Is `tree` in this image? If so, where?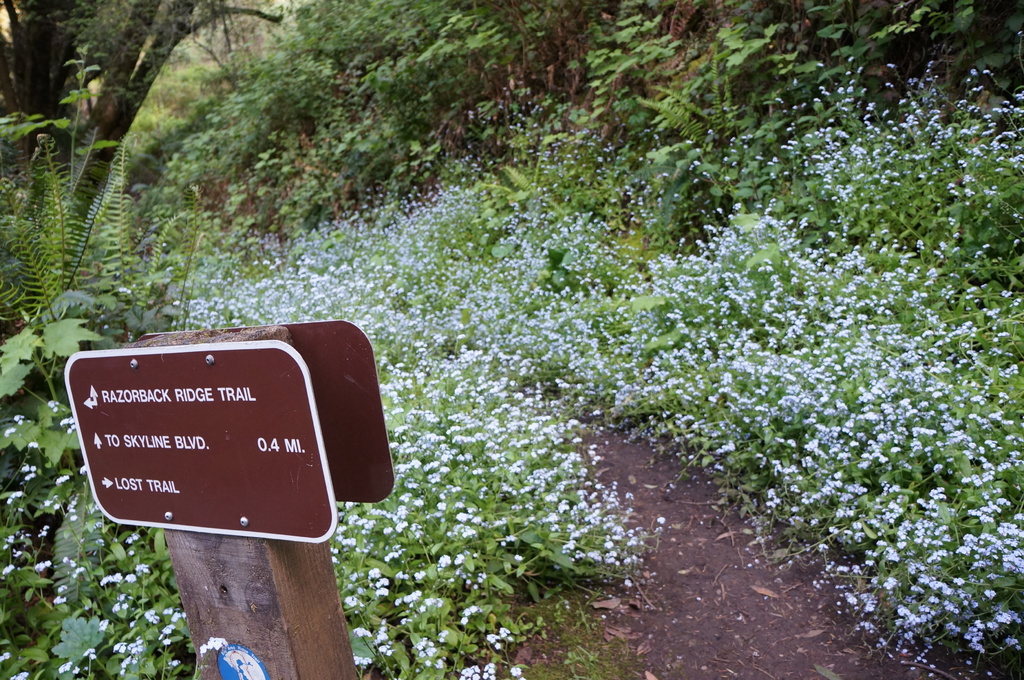
Yes, at (0,0,280,278).
